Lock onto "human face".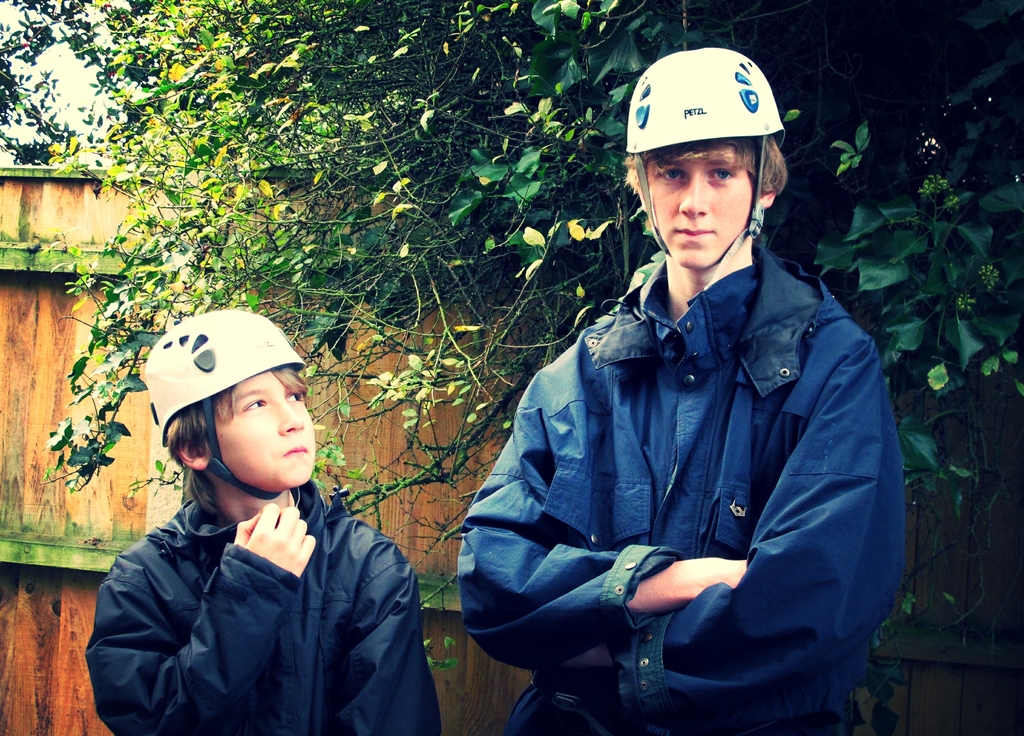
Locked: <region>210, 372, 315, 485</region>.
